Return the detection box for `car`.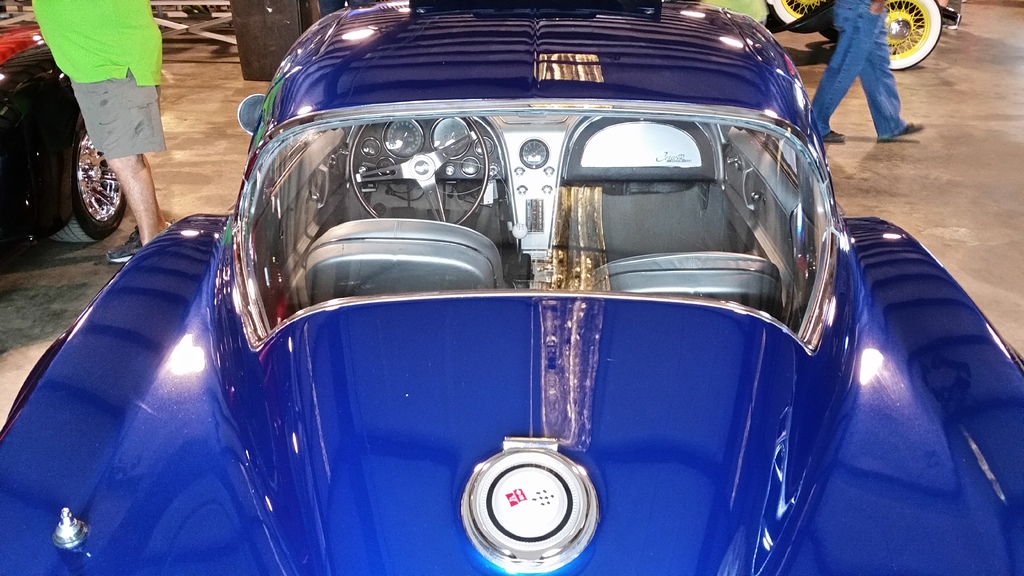
<bbox>0, 0, 1023, 575</bbox>.
